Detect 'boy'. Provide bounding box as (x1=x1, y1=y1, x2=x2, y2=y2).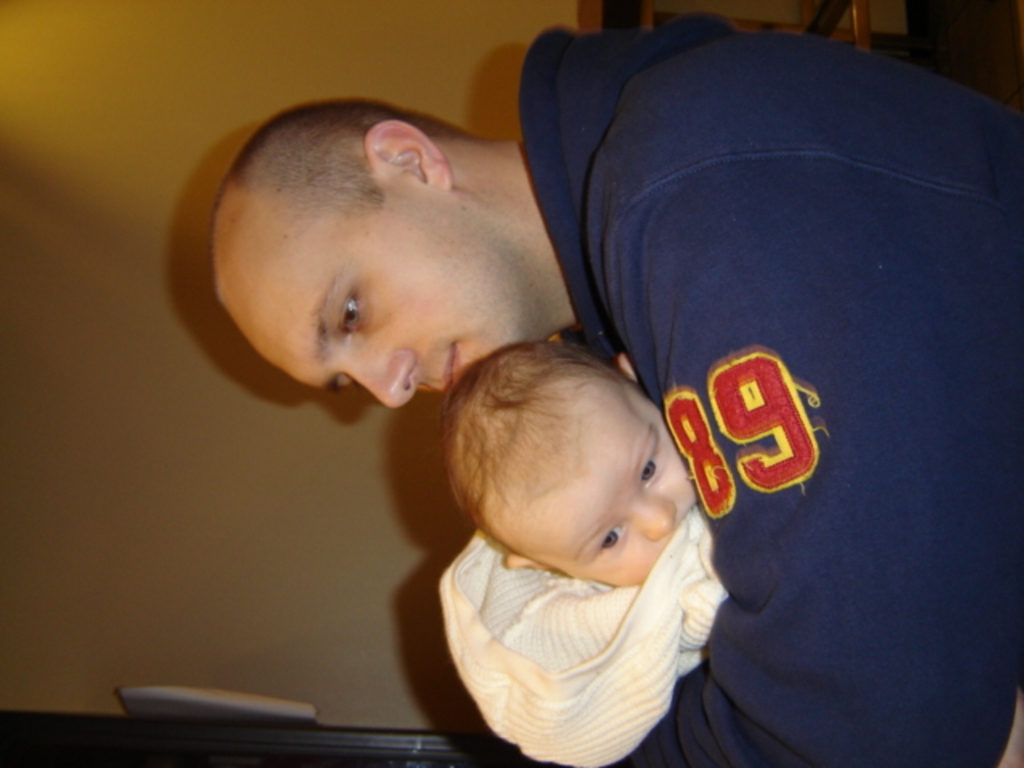
(x1=376, y1=331, x2=757, y2=750).
